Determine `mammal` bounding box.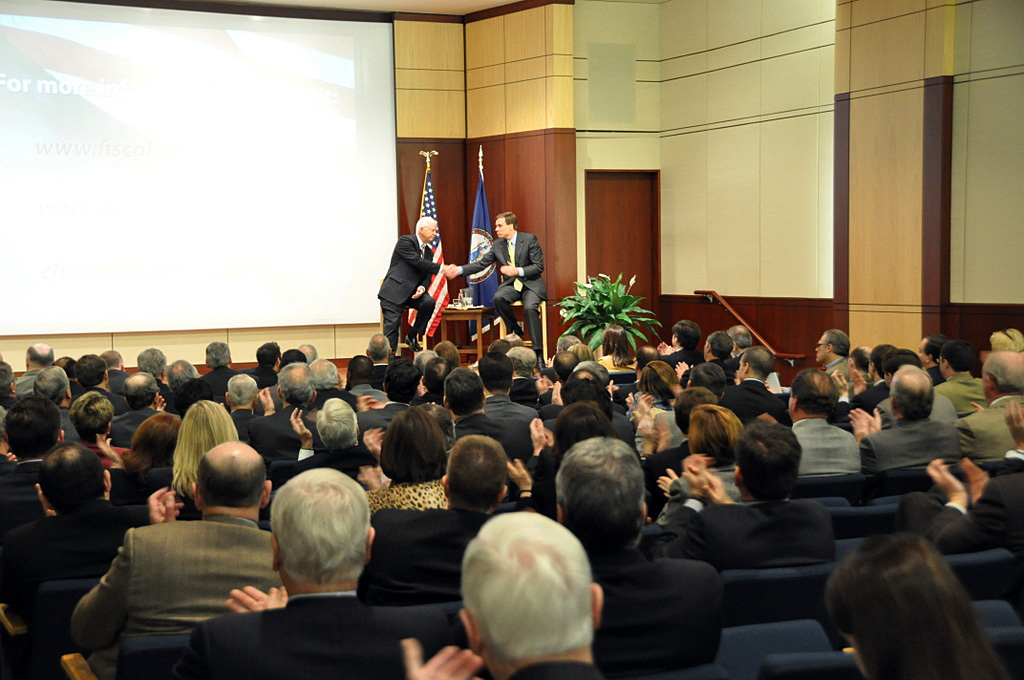
Determined: x1=374, y1=215, x2=456, y2=358.
